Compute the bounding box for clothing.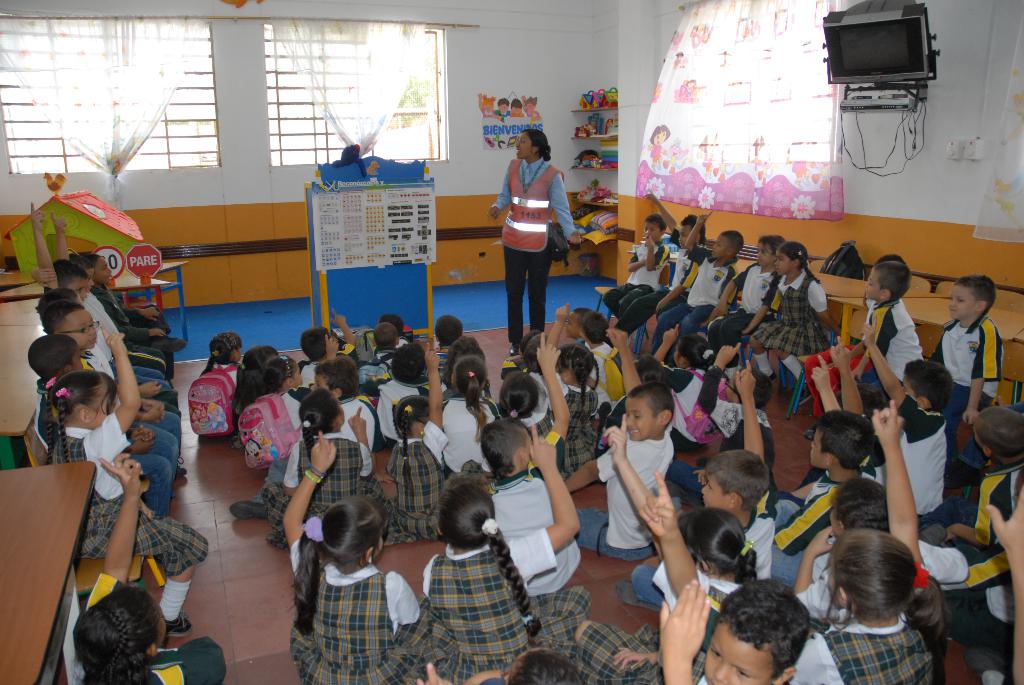
crop(737, 264, 838, 373).
